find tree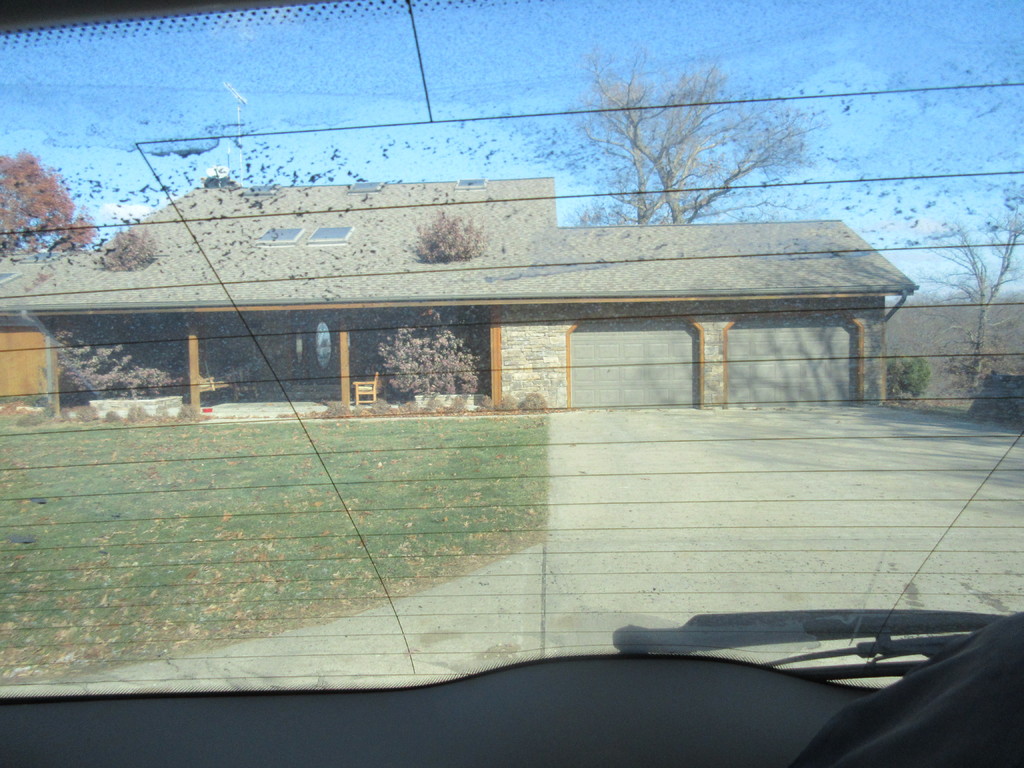
crop(548, 72, 778, 220)
